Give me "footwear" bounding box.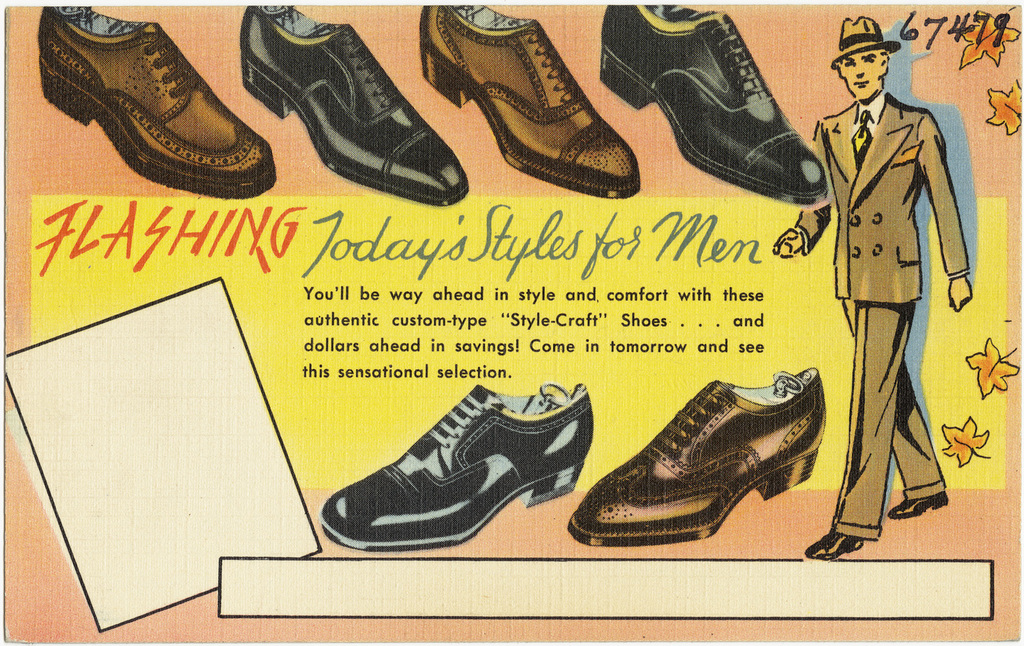
<region>887, 496, 950, 519</region>.
